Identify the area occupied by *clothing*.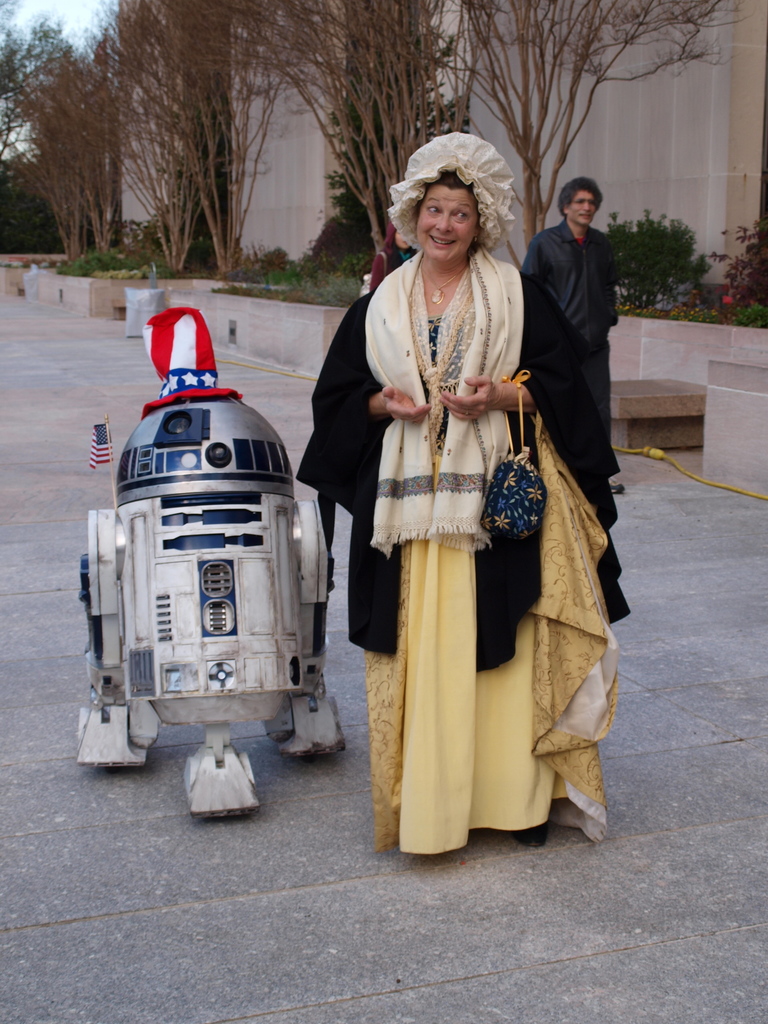
Area: region(351, 273, 620, 855).
